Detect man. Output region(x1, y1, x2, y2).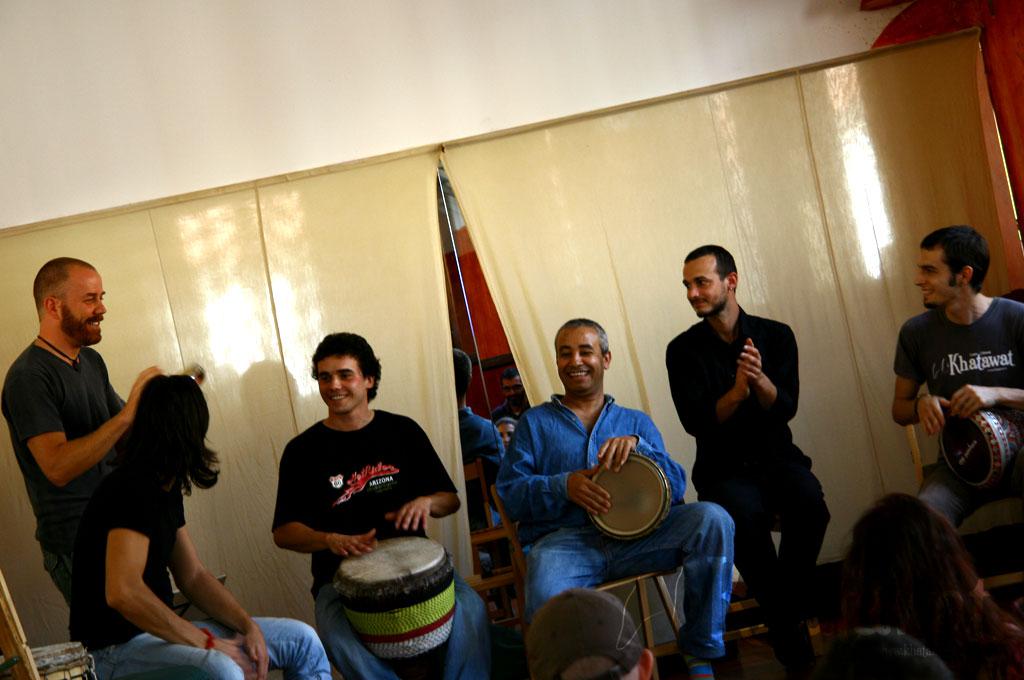
region(0, 253, 208, 612).
